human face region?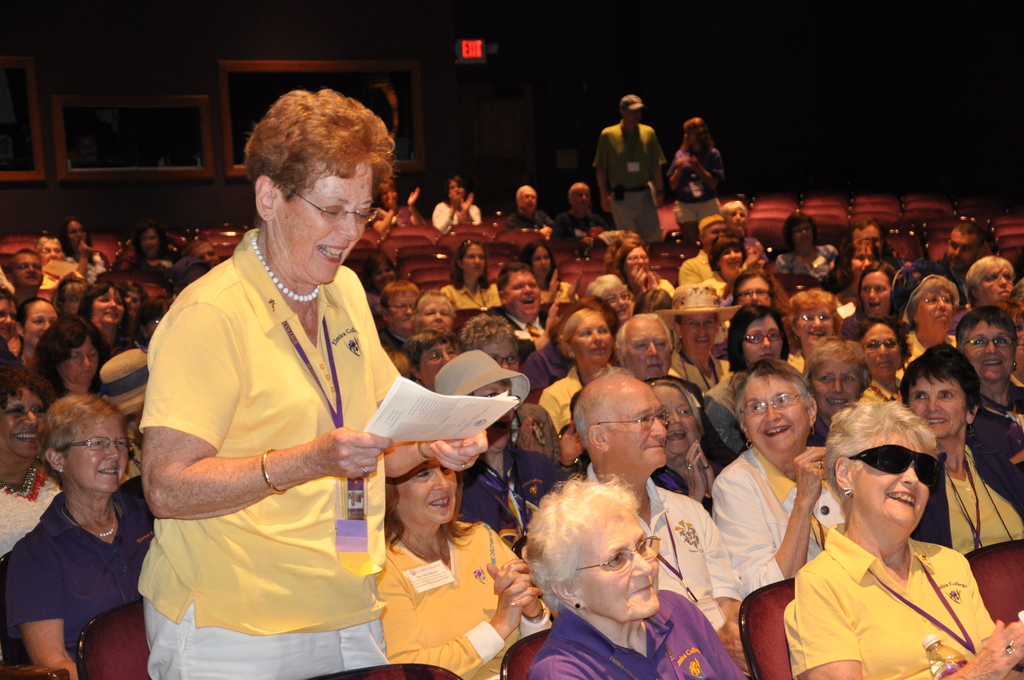
(x1=860, y1=270, x2=894, y2=316)
